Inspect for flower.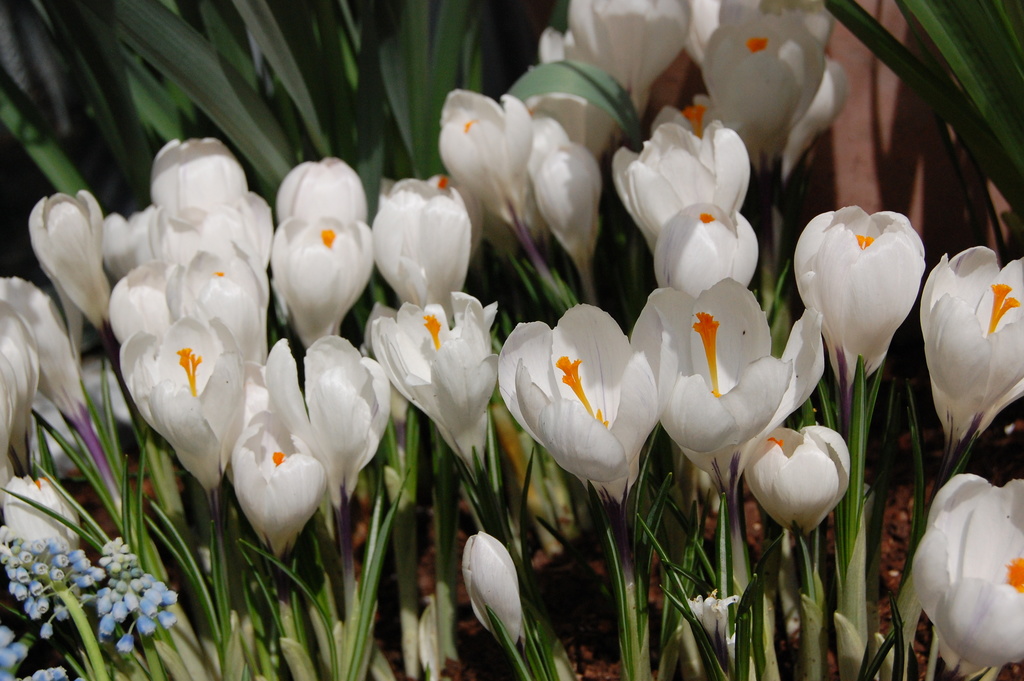
Inspection: select_region(676, 592, 739, 673).
